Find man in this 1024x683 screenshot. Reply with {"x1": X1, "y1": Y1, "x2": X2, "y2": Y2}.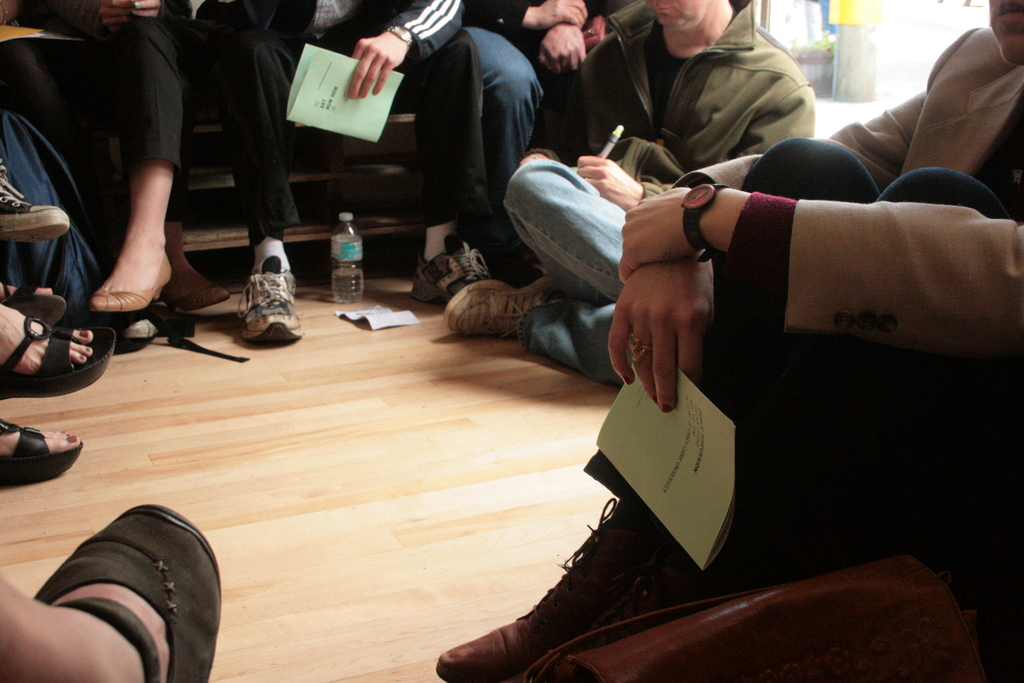
{"x1": 434, "y1": 0, "x2": 1023, "y2": 682}.
